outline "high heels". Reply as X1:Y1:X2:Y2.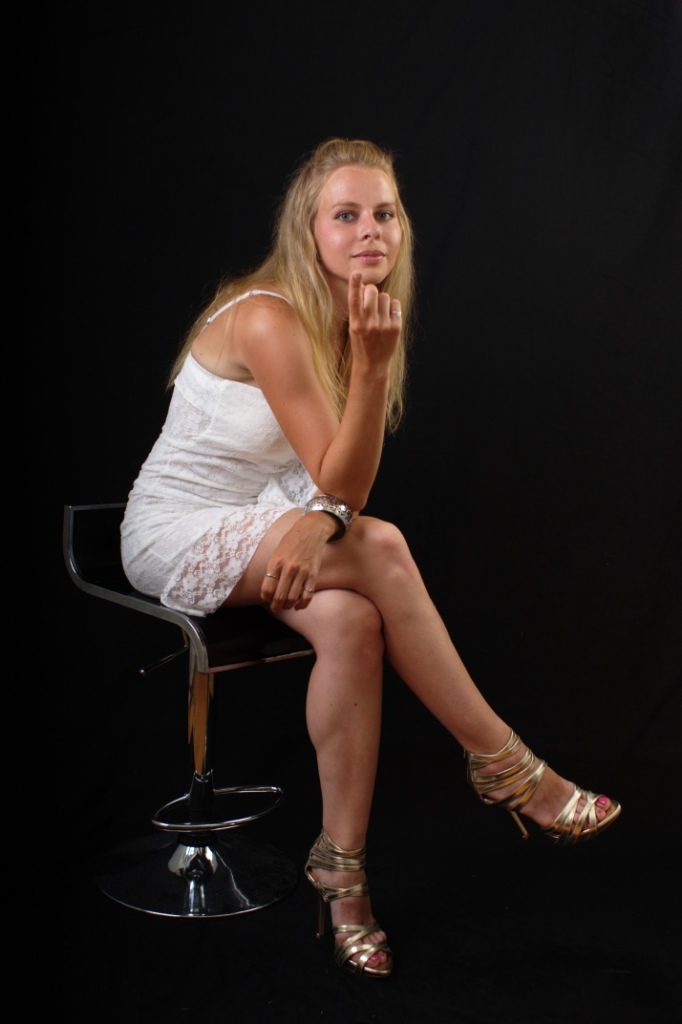
287:817:399:990.
